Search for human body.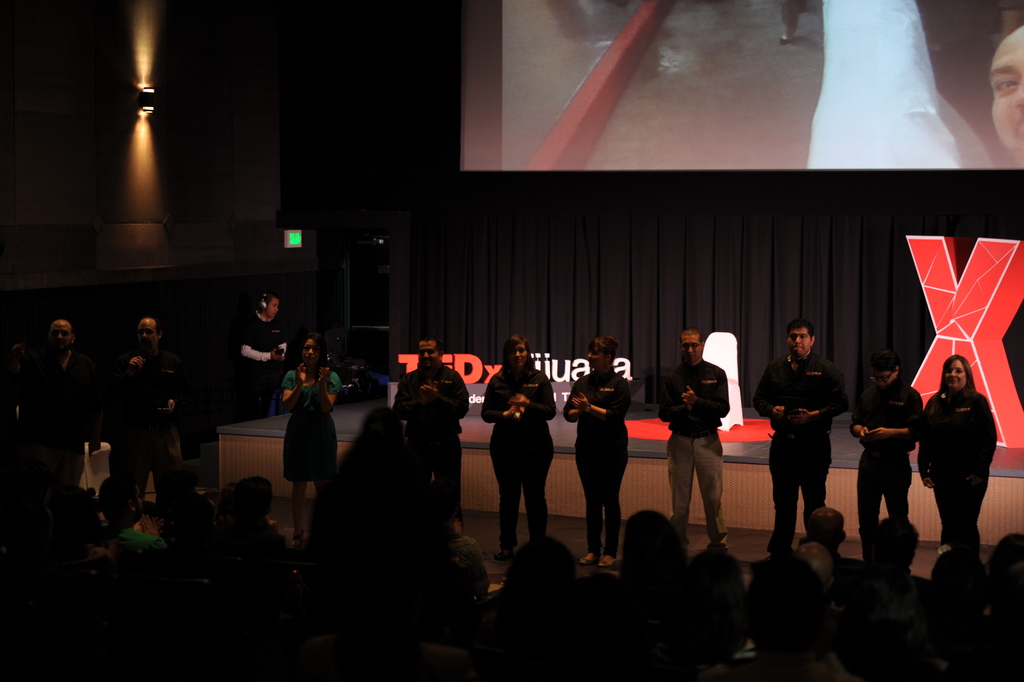
Found at <region>753, 318, 849, 553</region>.
